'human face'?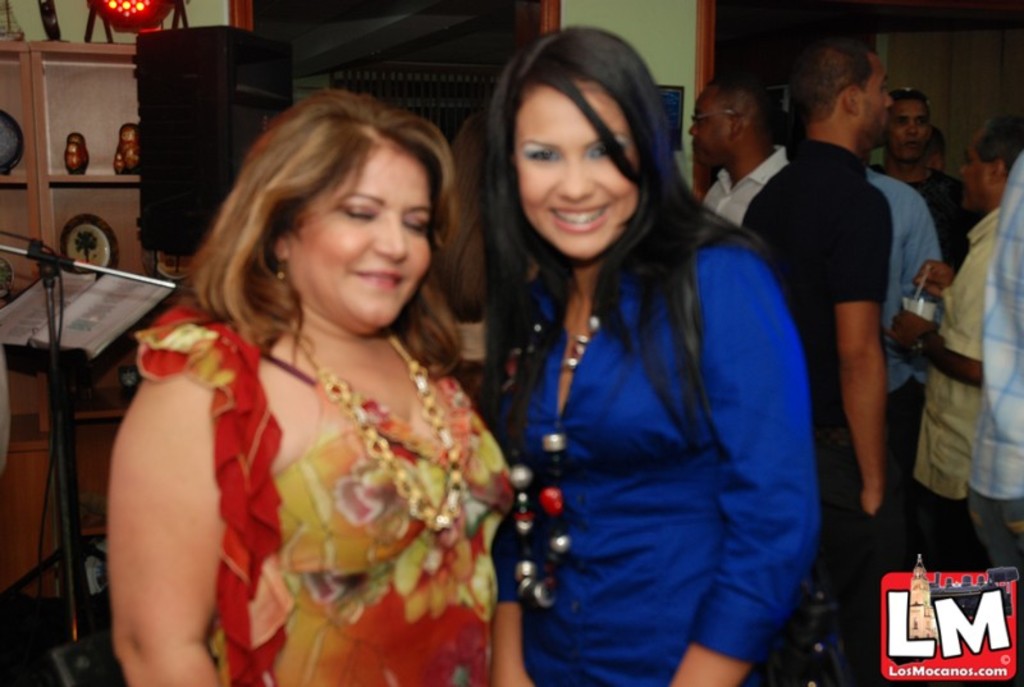
[x1=955, y1=129, x2=996, y2=198]
